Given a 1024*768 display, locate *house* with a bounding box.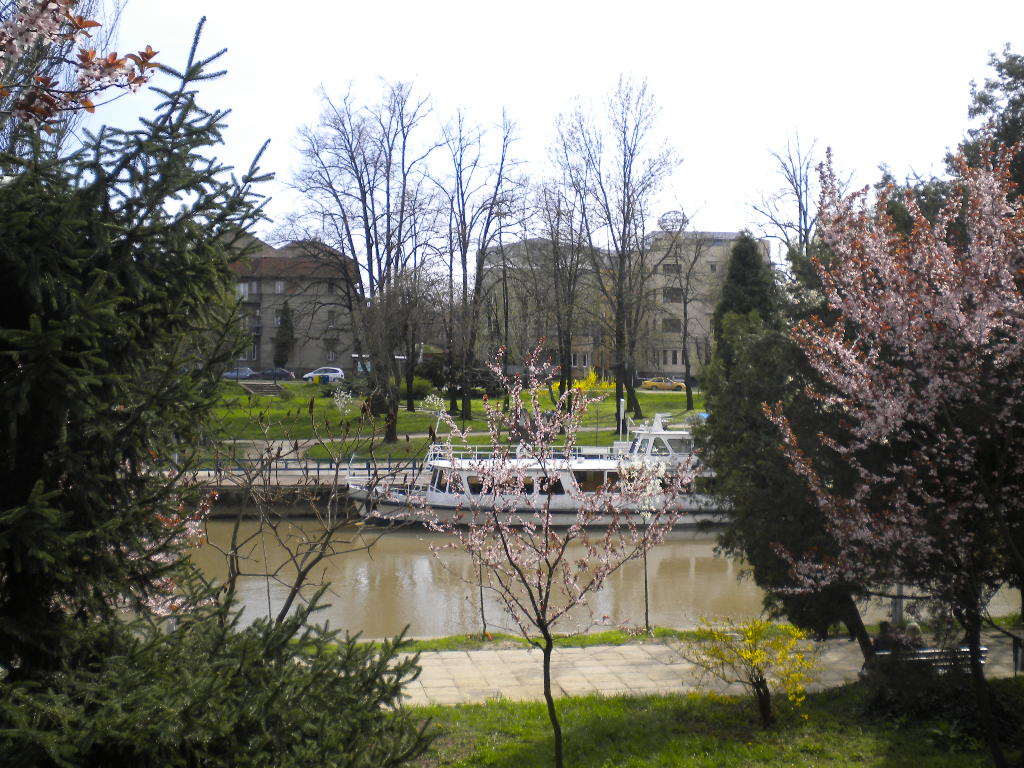
Located: 474:228:771:380.
